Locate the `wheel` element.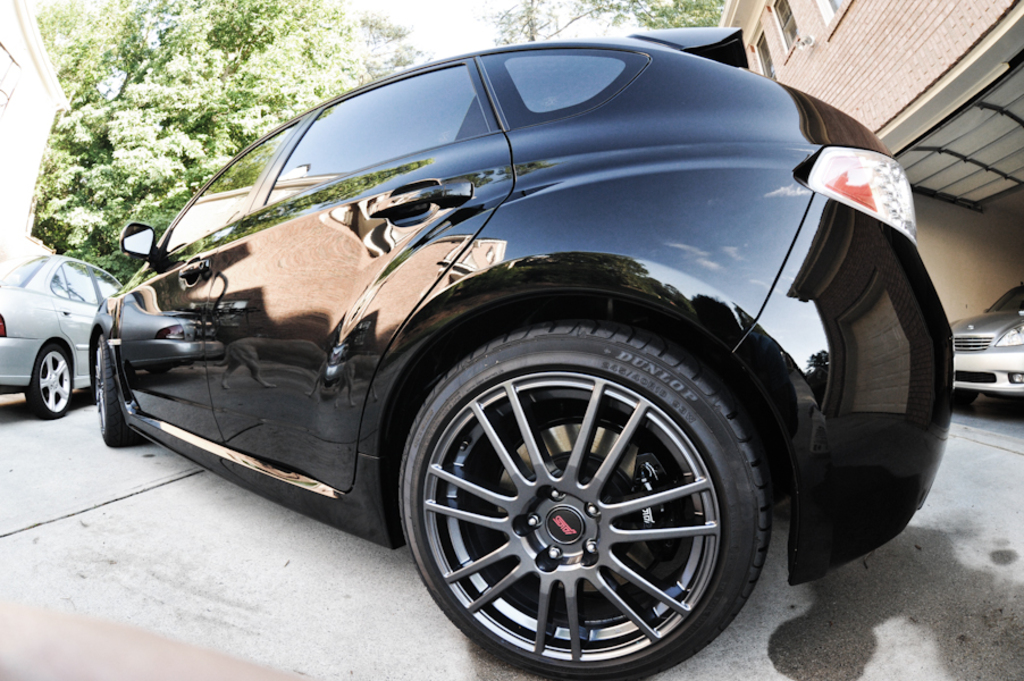
Element bbox: {"x1": 98, "y1": 335, "x2": 139, "y2": 444}.
